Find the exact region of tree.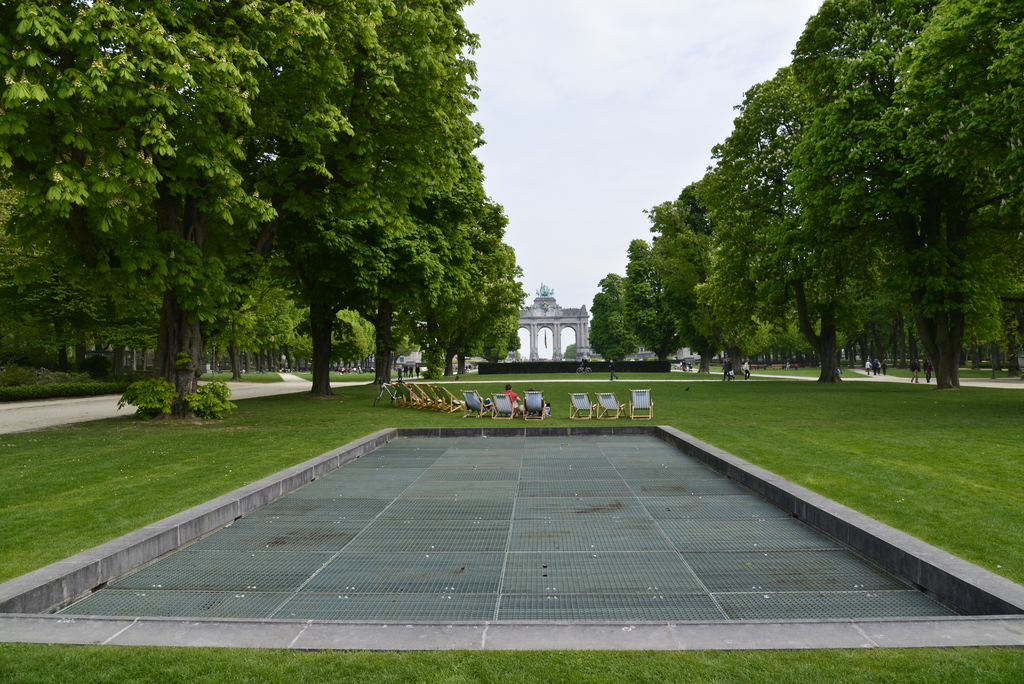
Exact region: locate(264, 0, 479, 395).
